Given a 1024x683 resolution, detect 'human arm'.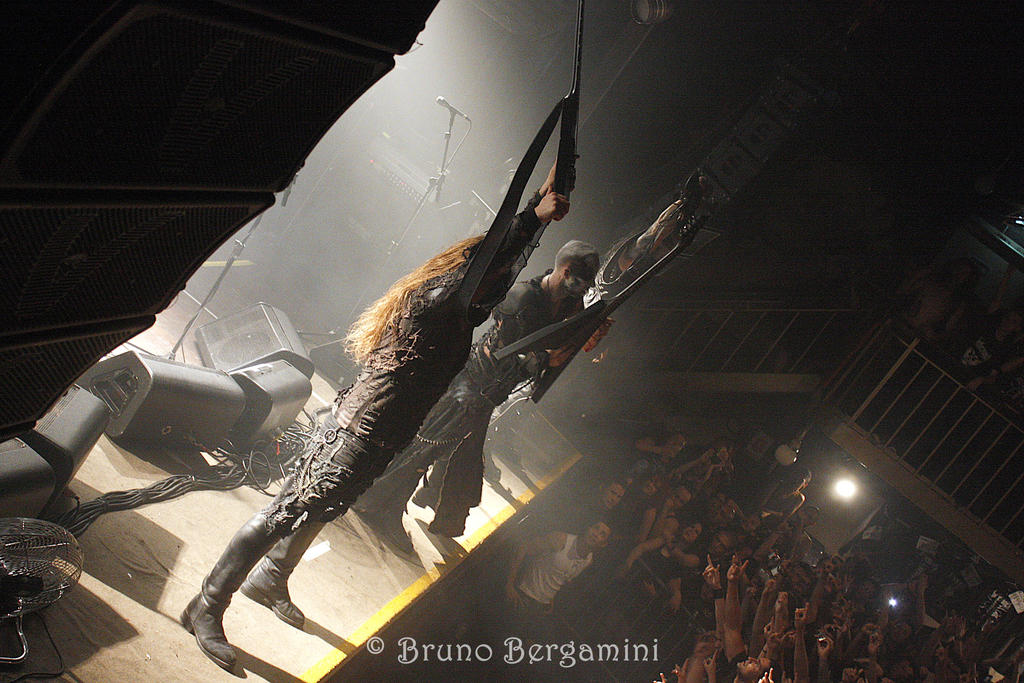
[left=973, top=614, right=991, bottom=654].
